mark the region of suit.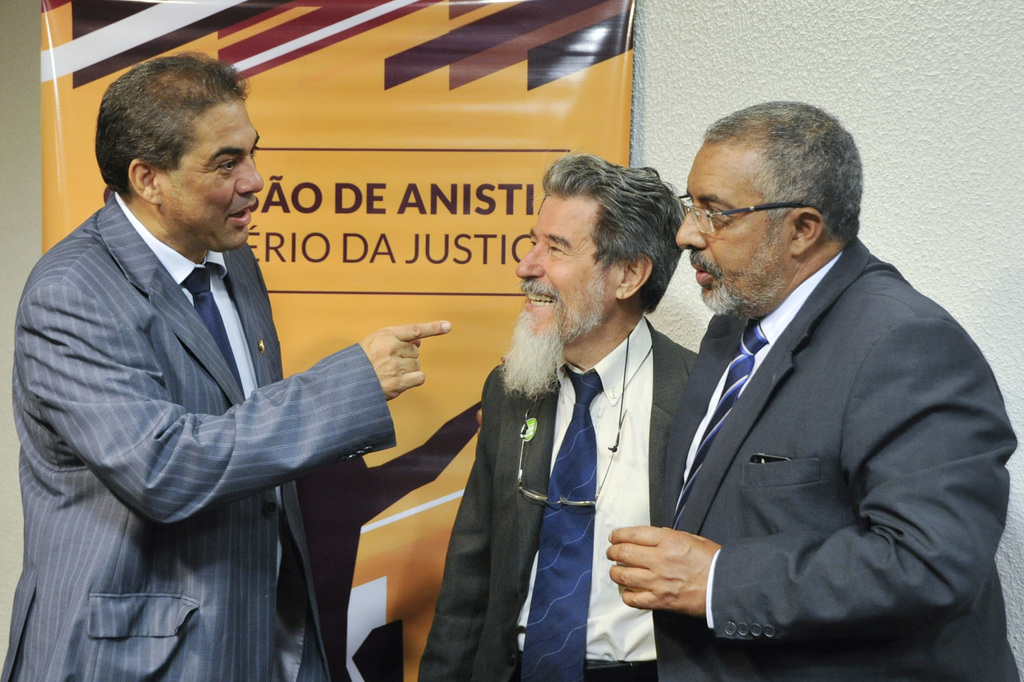
Region: 417:309:701:681.
